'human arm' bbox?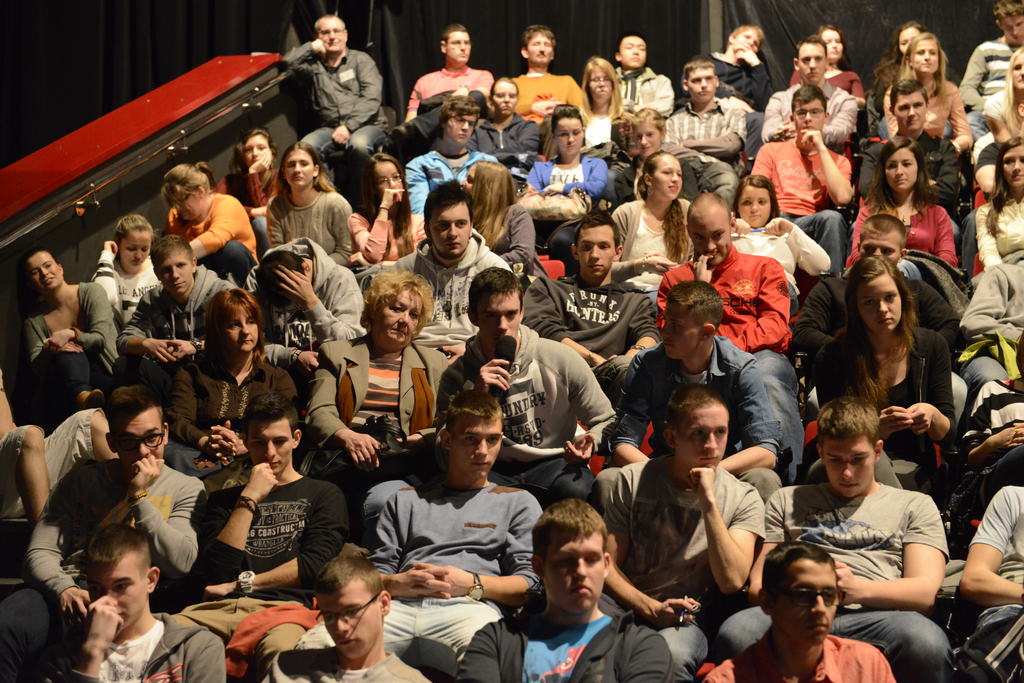
491,202,534,272
